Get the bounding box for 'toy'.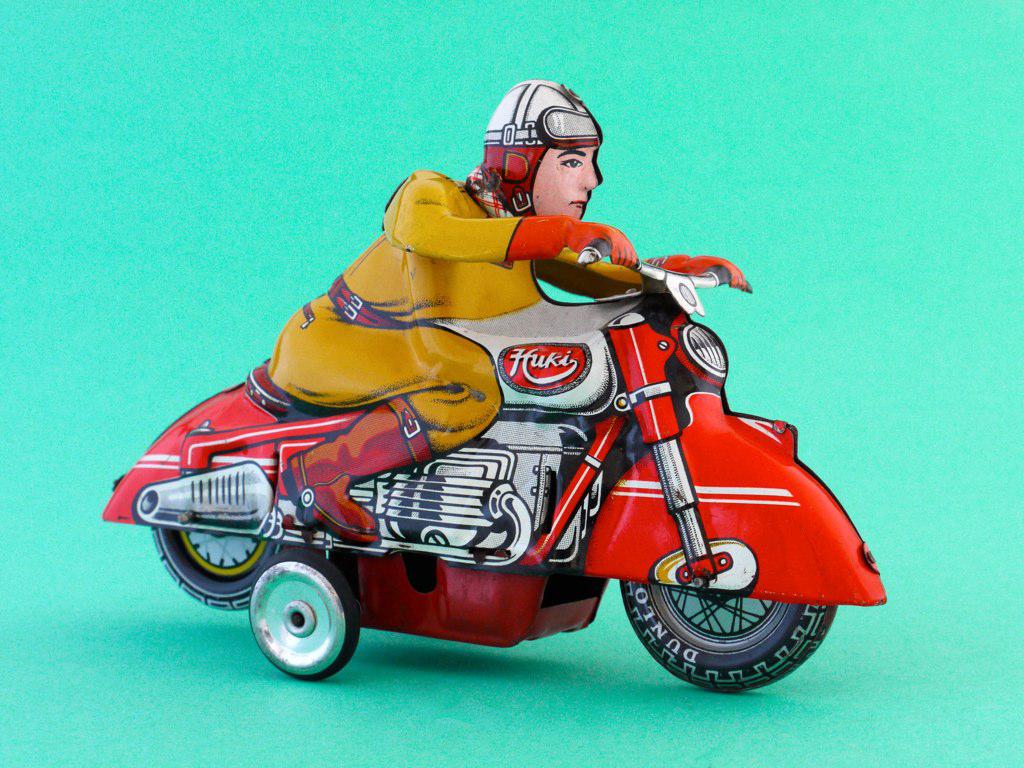
x1=104 y1=112 x2=866 y2=714.
